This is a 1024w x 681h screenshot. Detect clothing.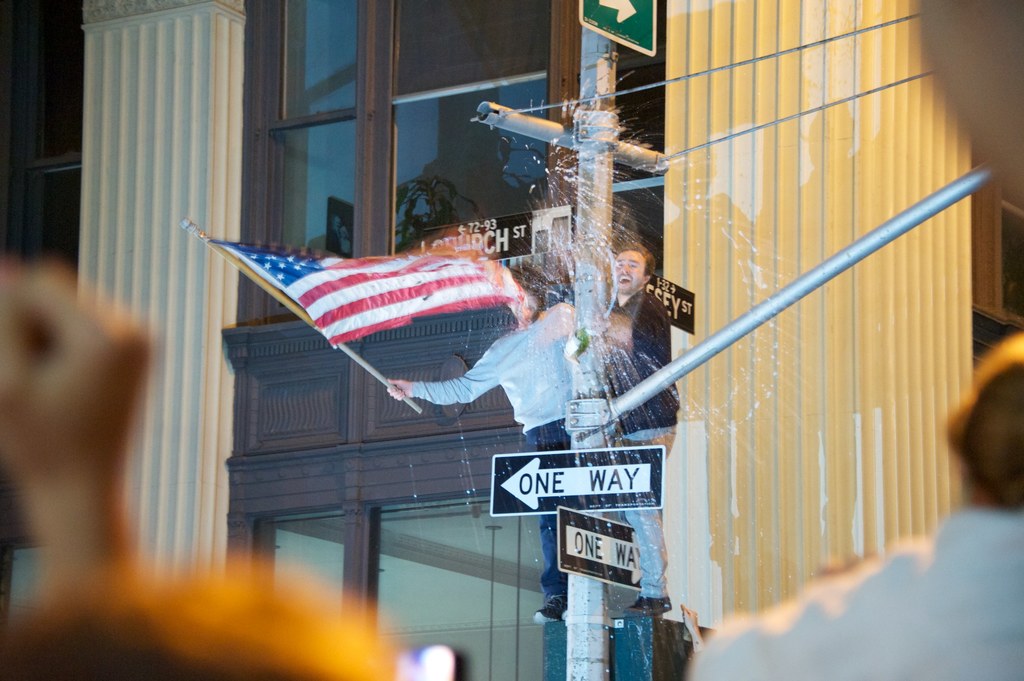
[x1=687, y1=504, x2=1023, y2=680].
